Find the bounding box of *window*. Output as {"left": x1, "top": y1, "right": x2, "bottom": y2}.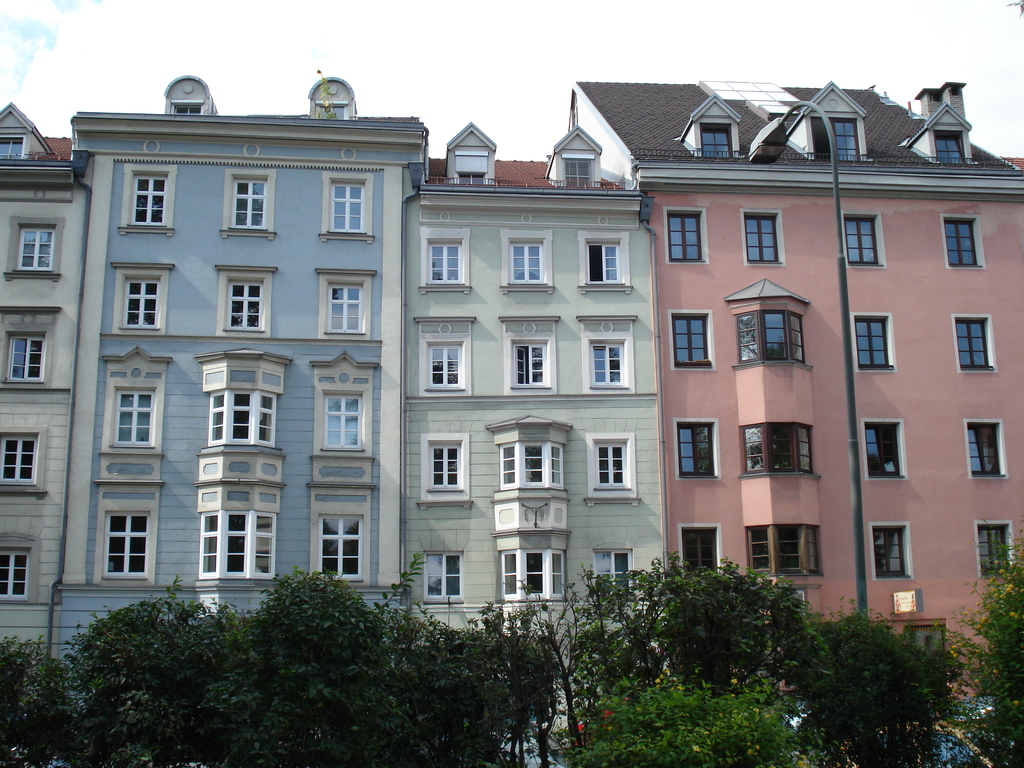
{"left": 108, "top": 263, "right": 170, "bottom": 336}.
